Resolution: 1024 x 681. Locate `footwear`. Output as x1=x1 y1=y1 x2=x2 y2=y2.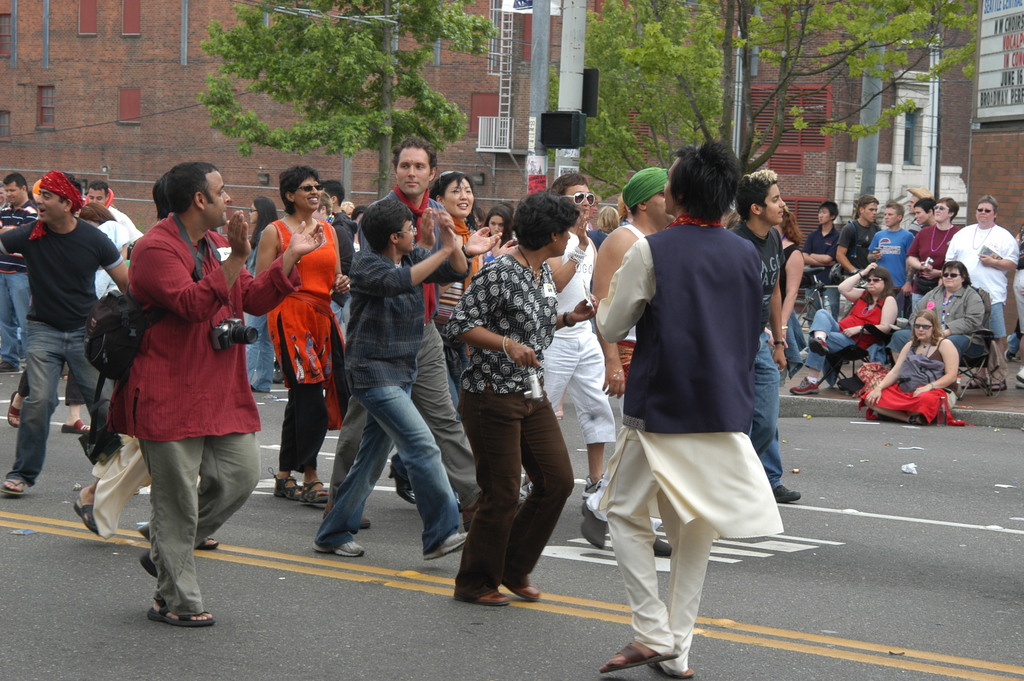
x1=56 y1=420 x2=97 y2=435.
